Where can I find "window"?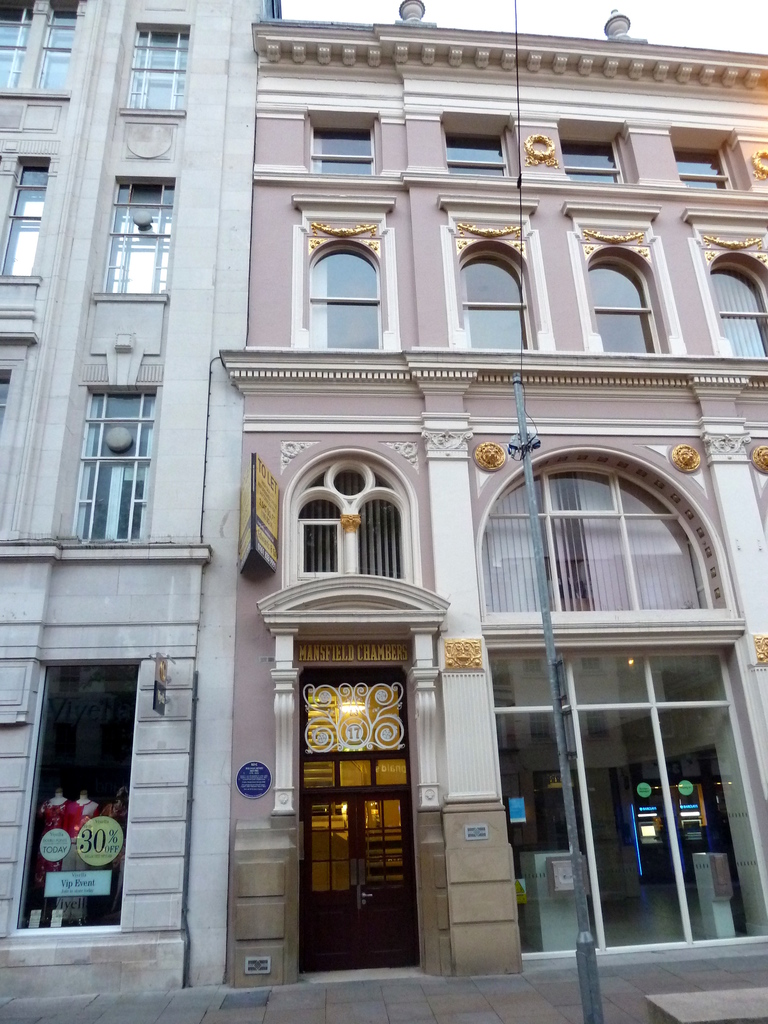
You can find it at 0 367 16 427.
